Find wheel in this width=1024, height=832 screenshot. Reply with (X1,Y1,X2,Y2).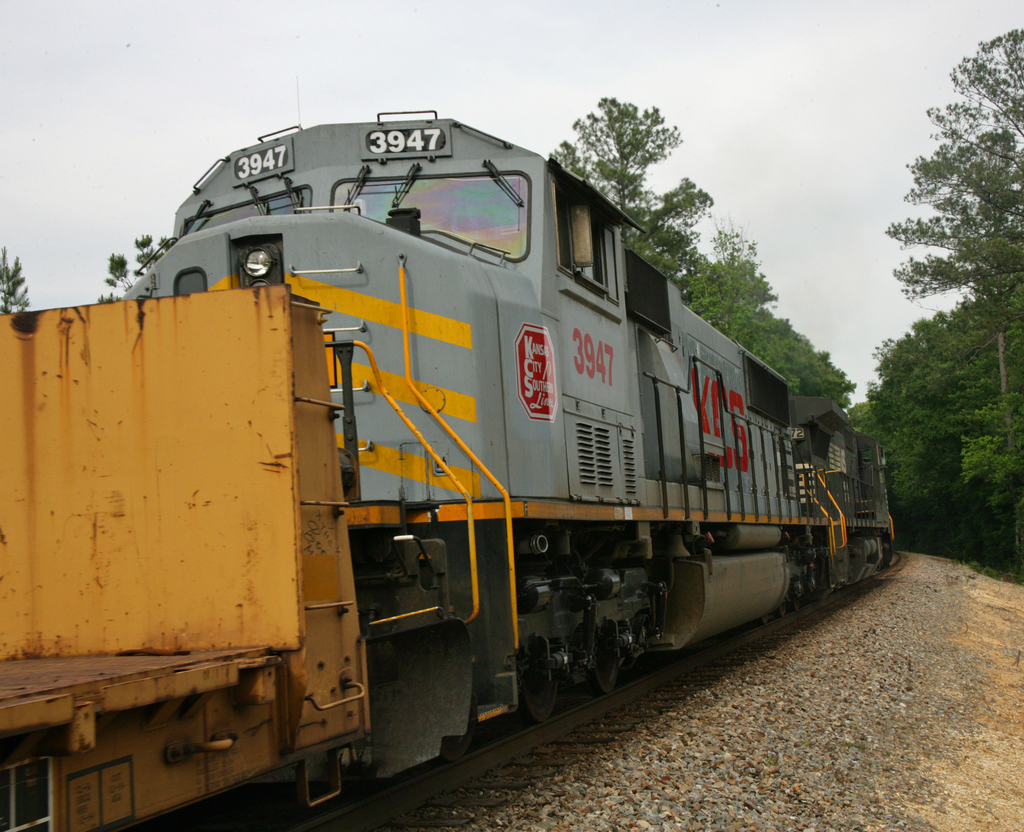
(588,626,621,694).
